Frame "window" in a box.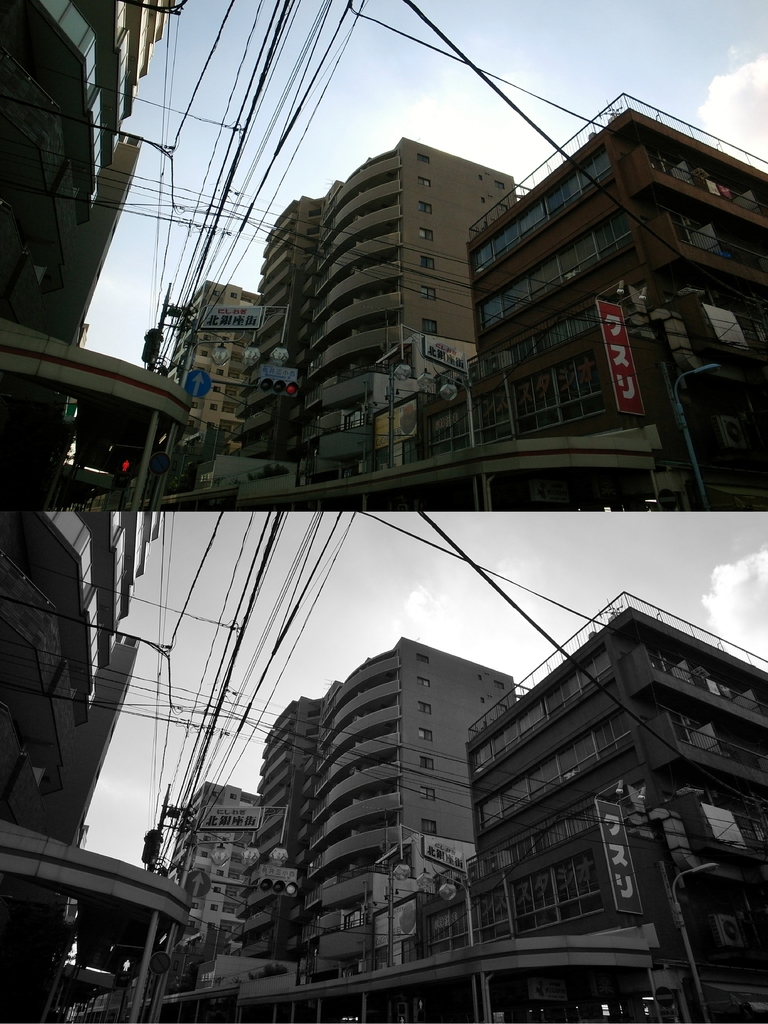
{"x1": 422, "y1": 785, "x2": 436, "y2": 808}.
